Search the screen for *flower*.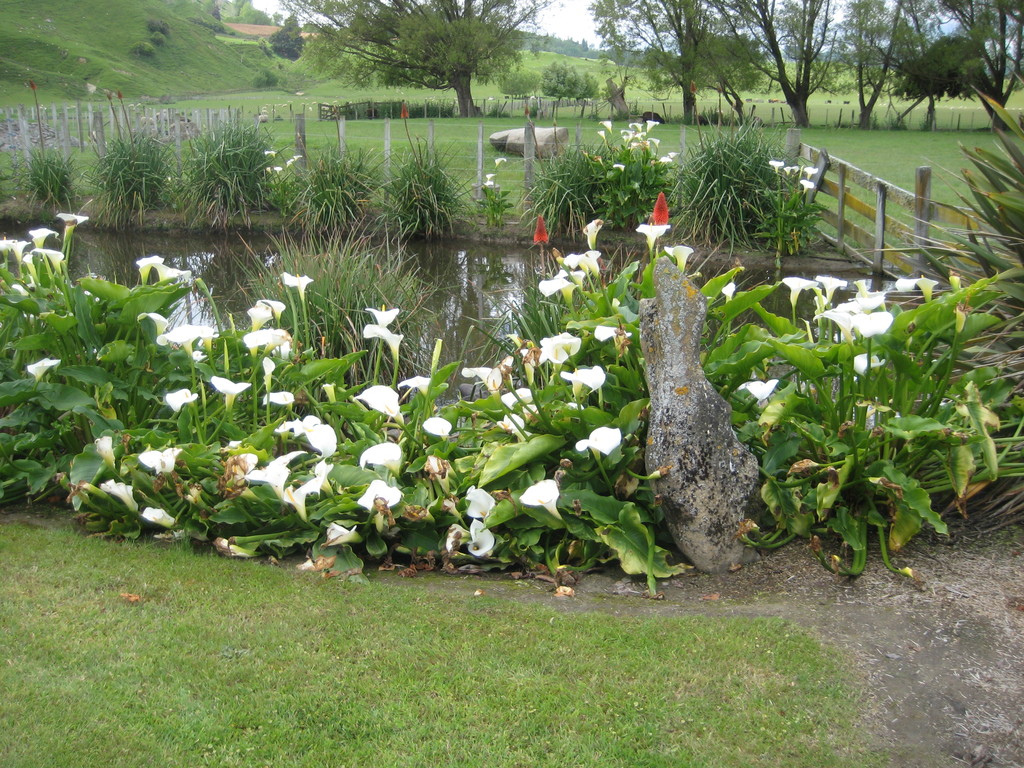
Found at [136, 508, 171, 525].
